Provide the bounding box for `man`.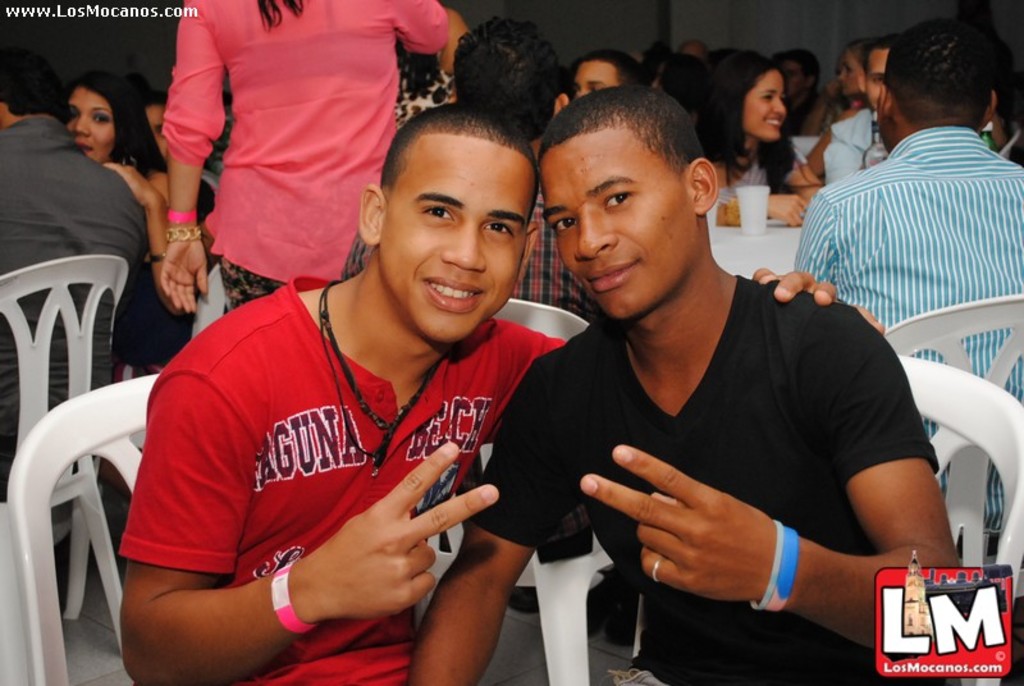
bbox=(125, 102, 888, 685).
